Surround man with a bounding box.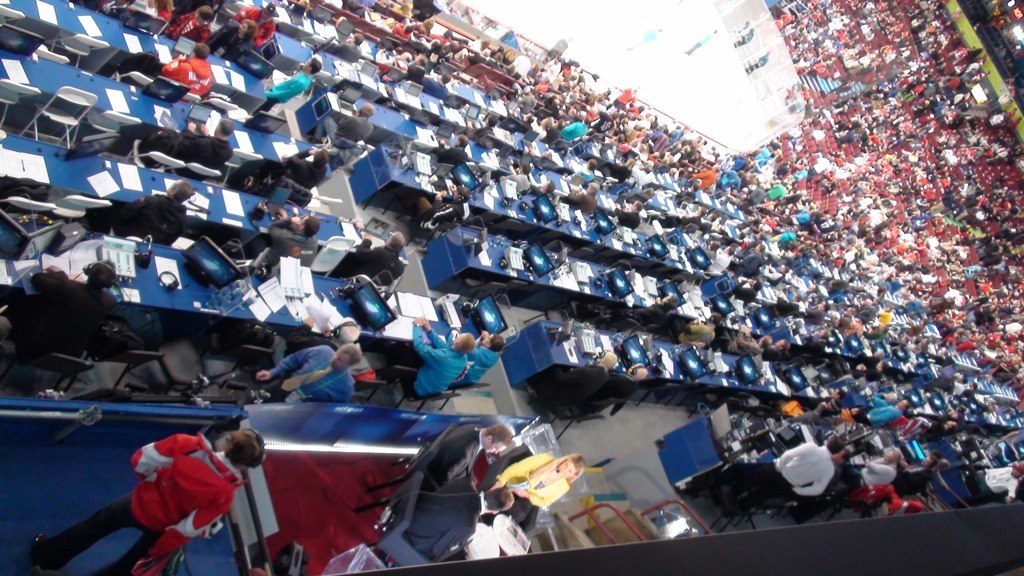
x1=618 y1=360 x2=650 y2=394.
